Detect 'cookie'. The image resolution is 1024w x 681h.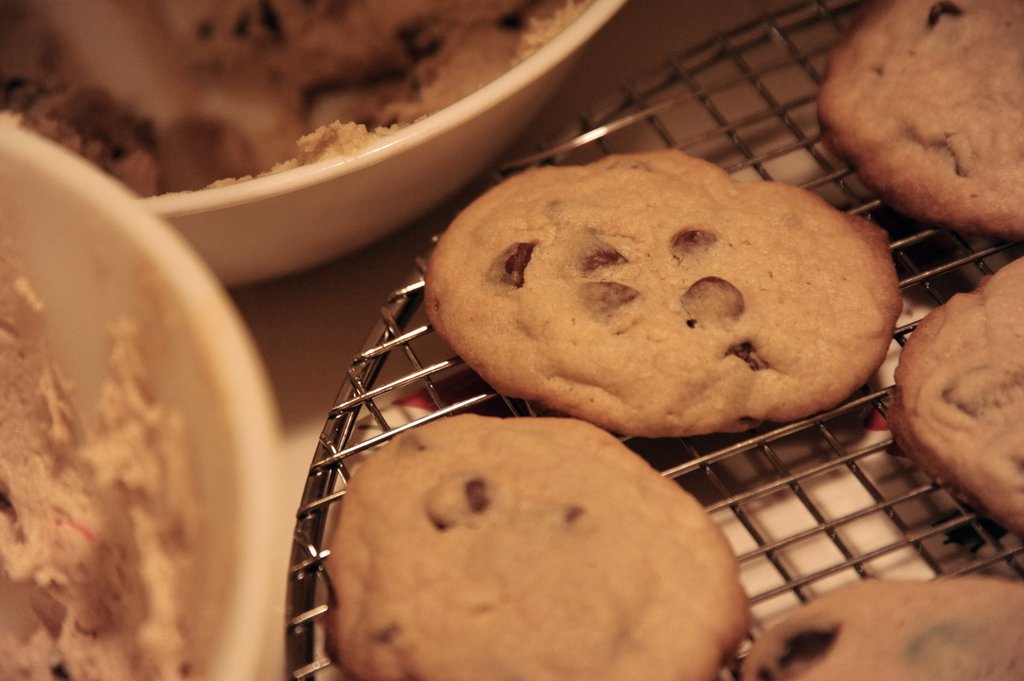
region(735, 576, 1023, 680).
